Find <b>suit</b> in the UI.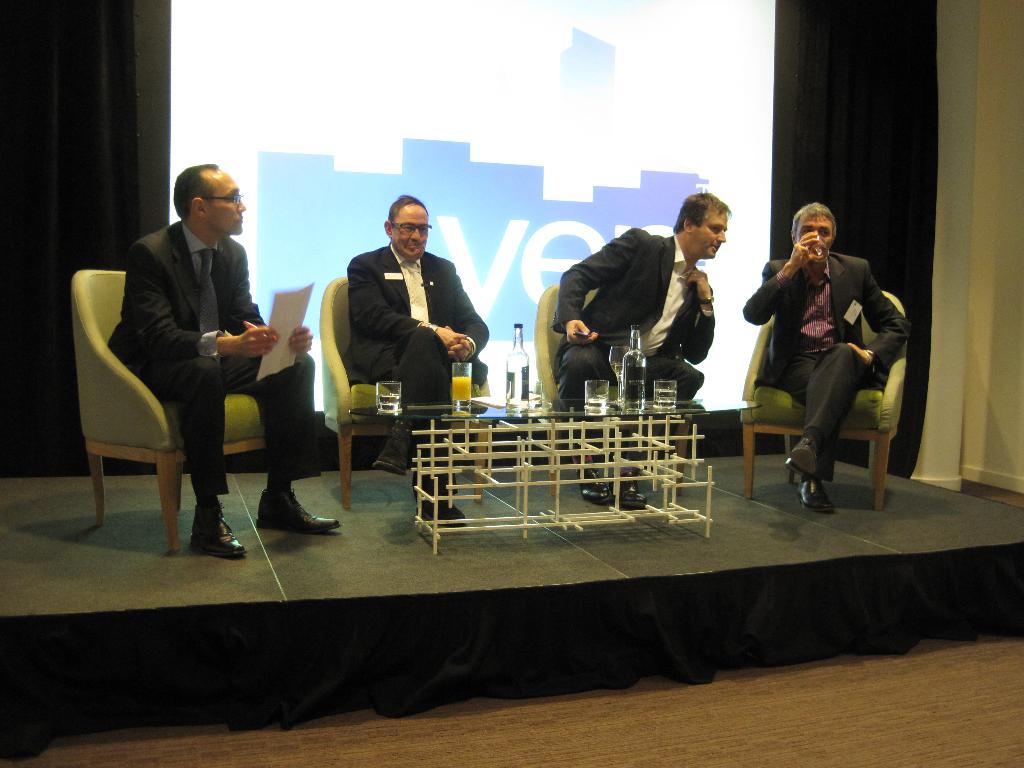
UI element at [547,223,717,420].
